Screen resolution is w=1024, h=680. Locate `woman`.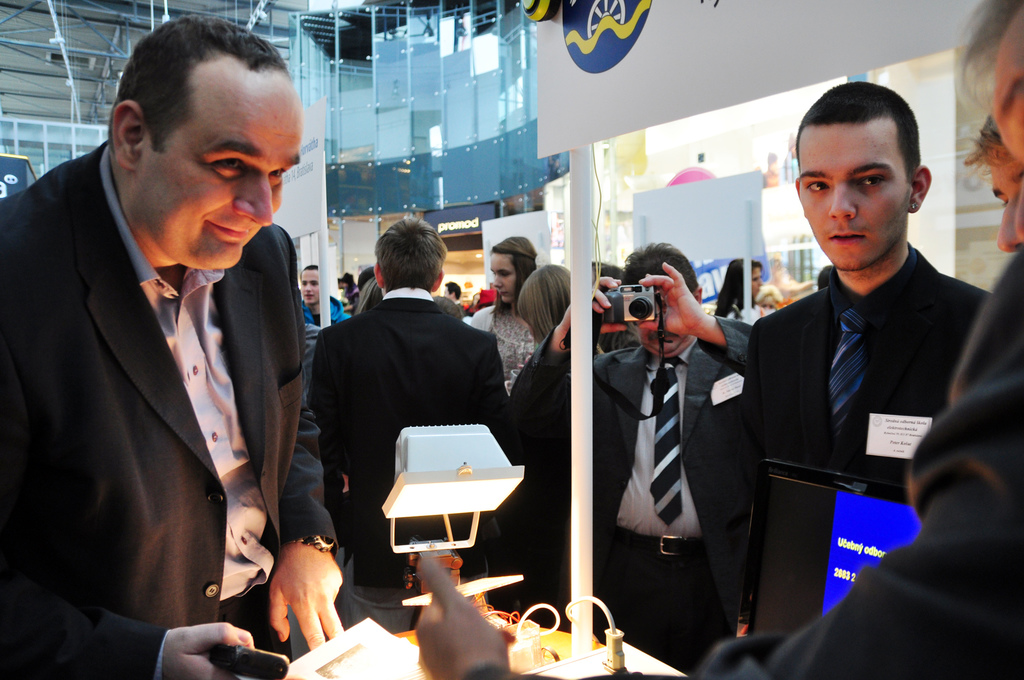
bbox(514, 254, 584, 346).
